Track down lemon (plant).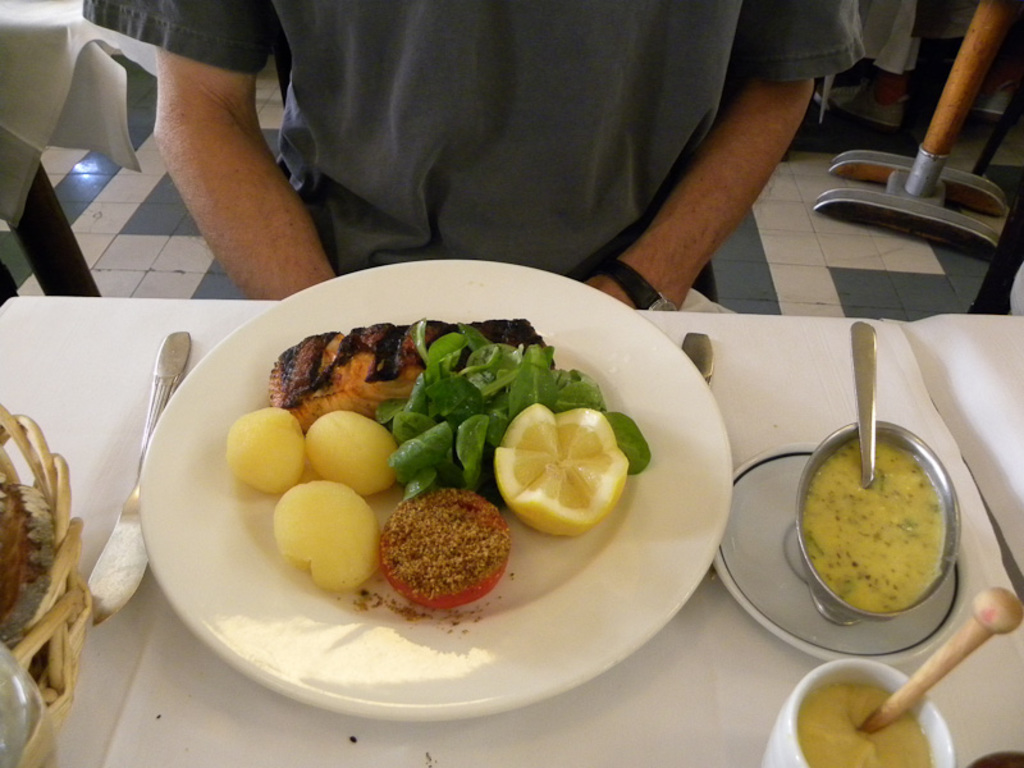
Tracked to bbox(495, 401, 631, 539).
